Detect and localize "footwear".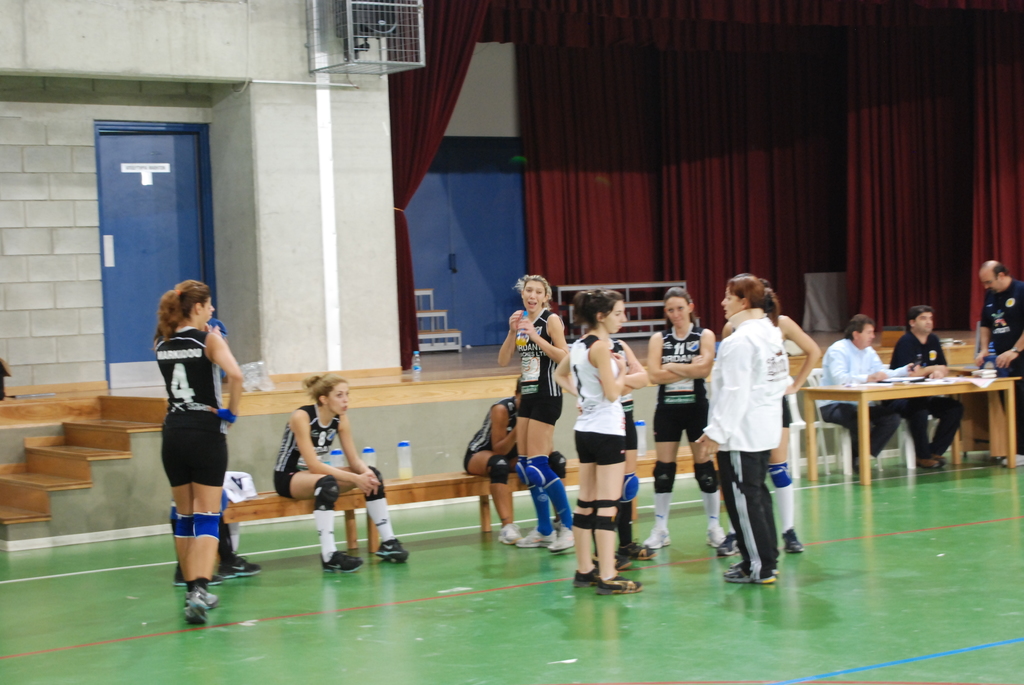
Localized at 638/522/673/547.
